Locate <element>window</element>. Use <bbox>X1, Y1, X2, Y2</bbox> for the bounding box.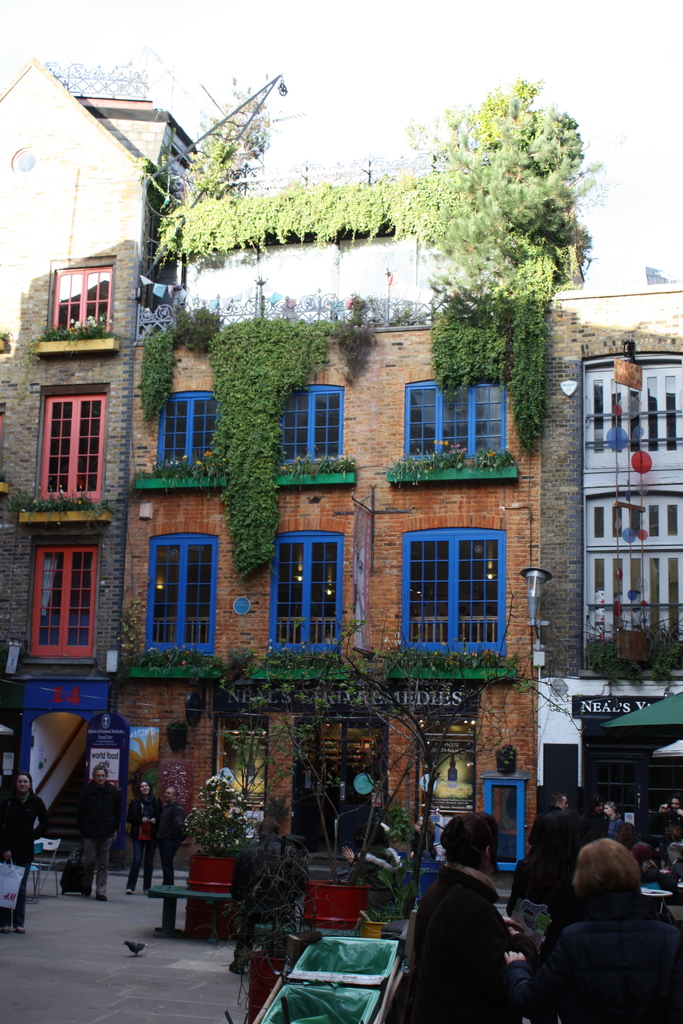
<bbox>156, 388, 219, 479</bbox>.
